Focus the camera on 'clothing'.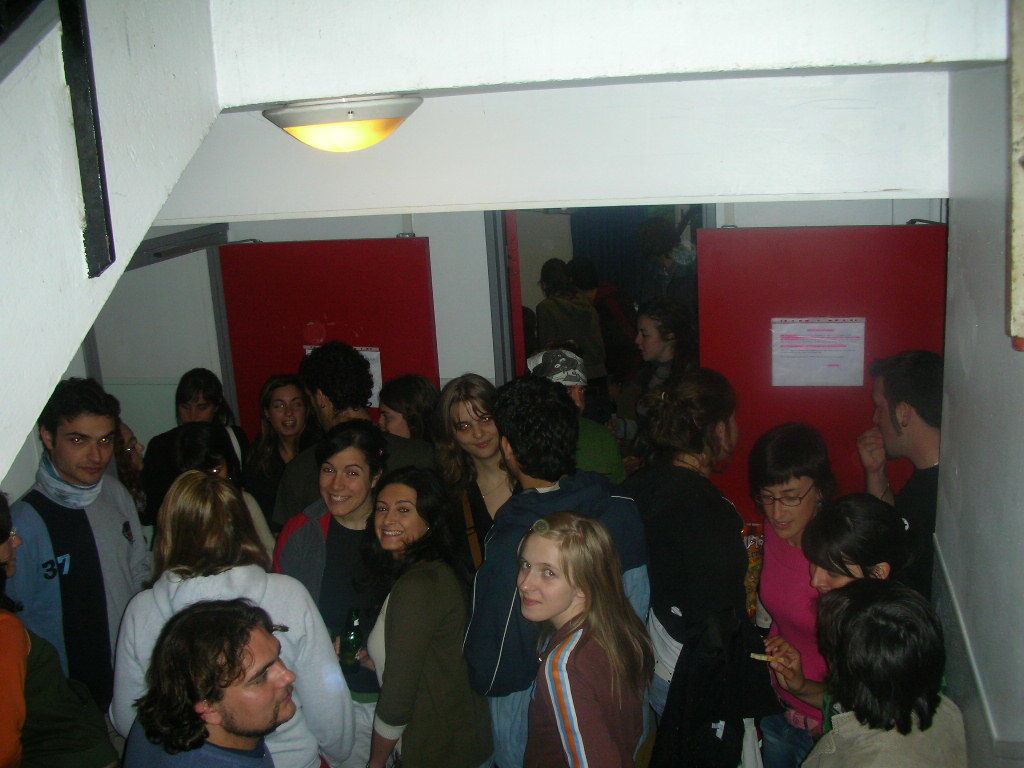
Focus region: 461/470/523/554.
